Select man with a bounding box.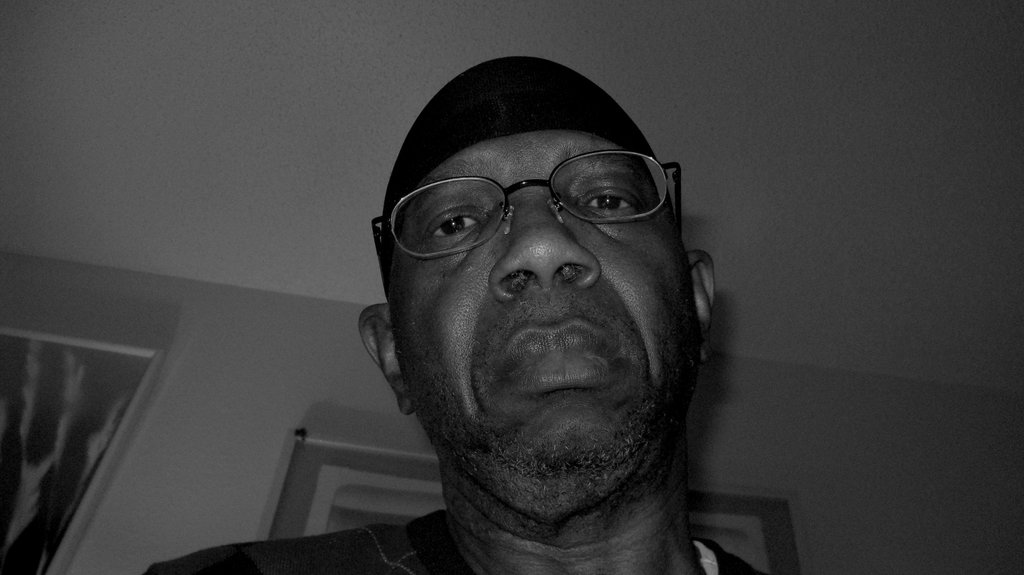
{"x1": 148, "y1": 53, "x2": 760, "y2": 574}.
